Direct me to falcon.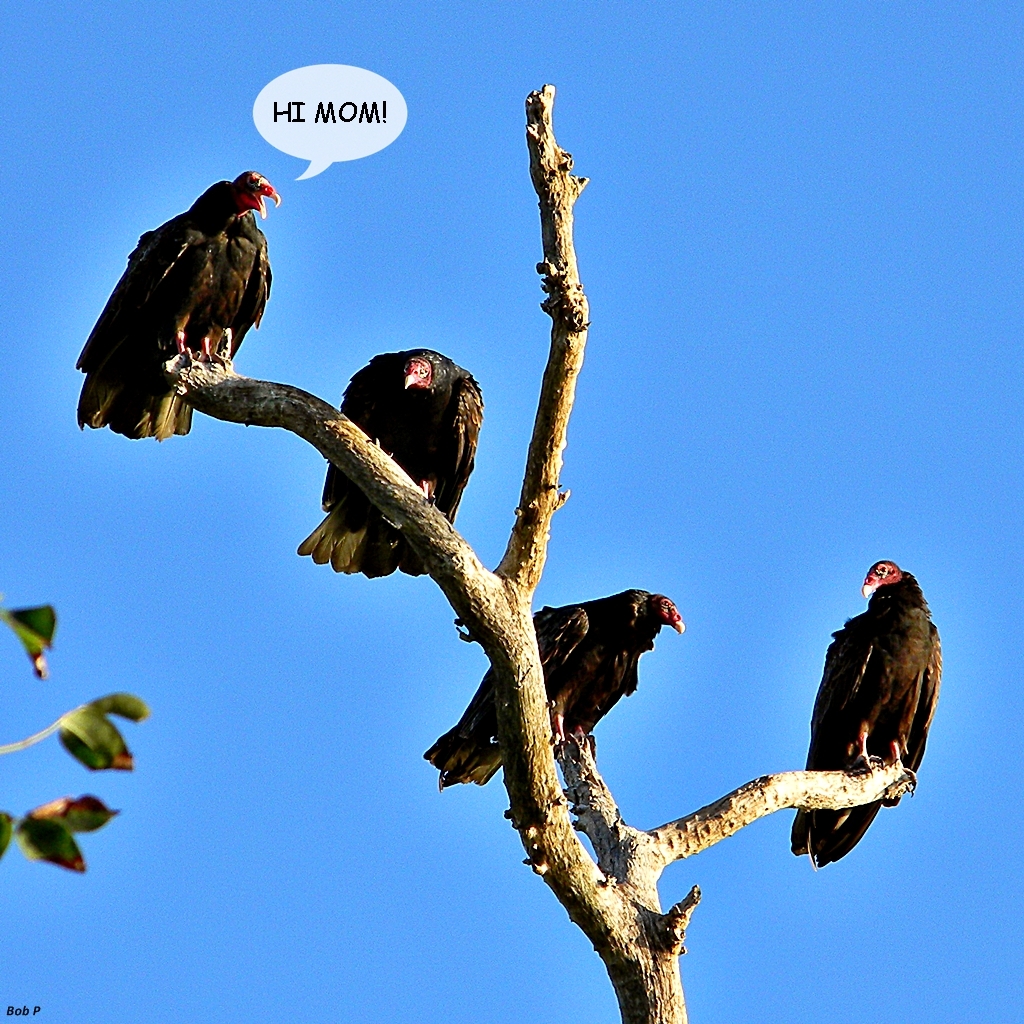
Direction: crop(72, 165, 274, 446).
